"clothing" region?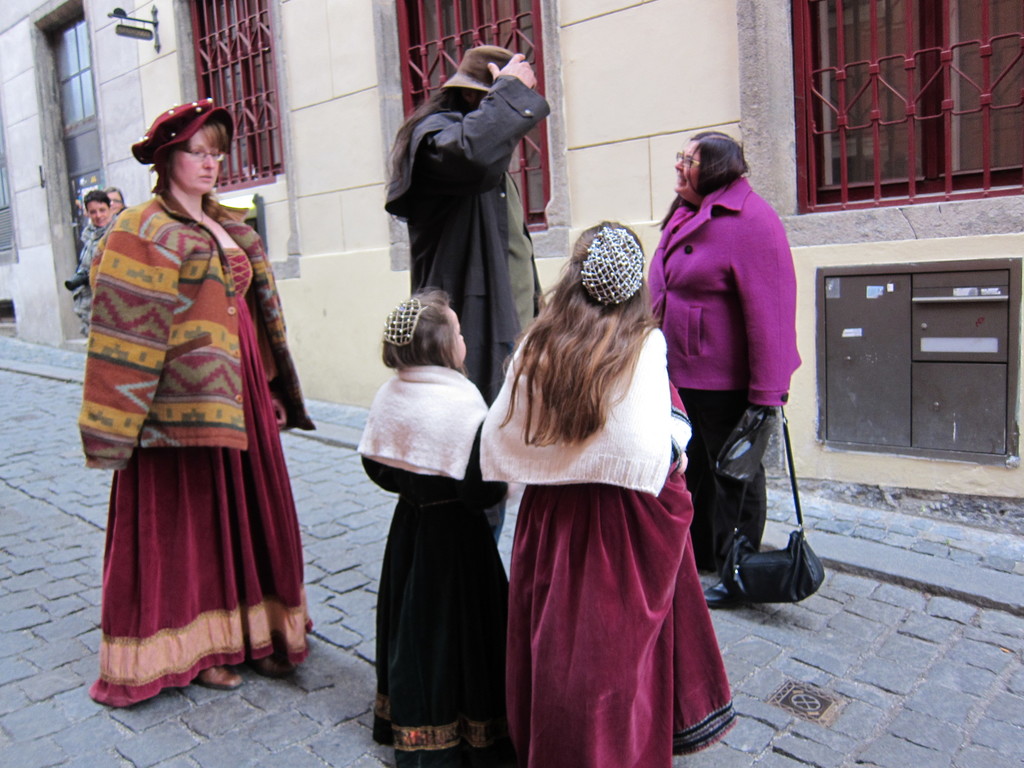
{"left": 479, "top": 310, "right": 757, "bottom": 766}
